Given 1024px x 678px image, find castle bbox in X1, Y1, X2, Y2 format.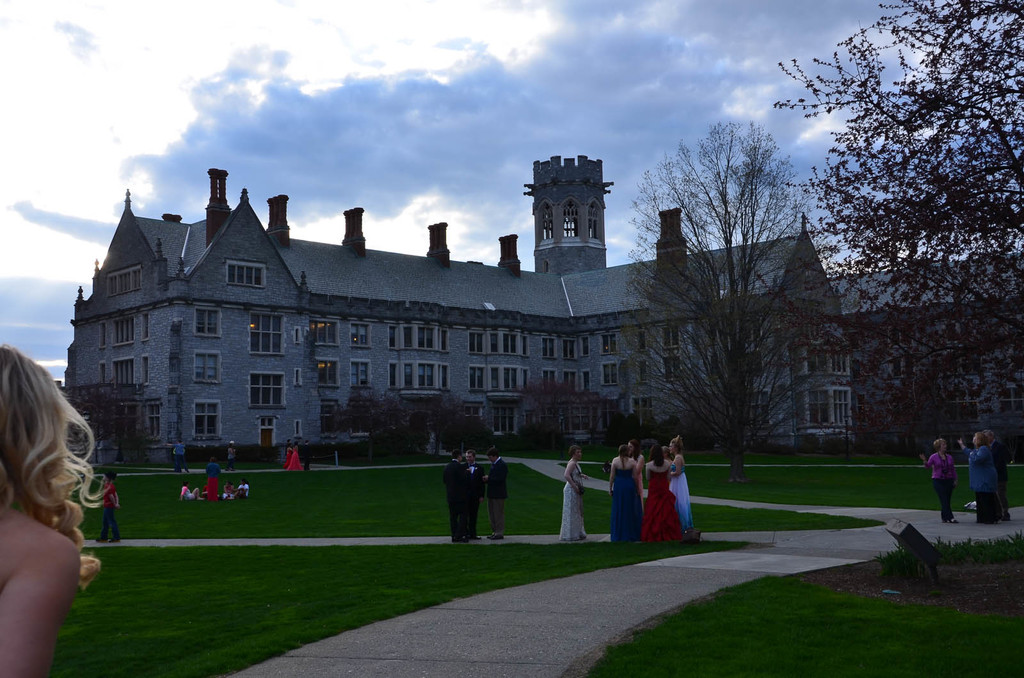
59, 149, 1023, 461.
